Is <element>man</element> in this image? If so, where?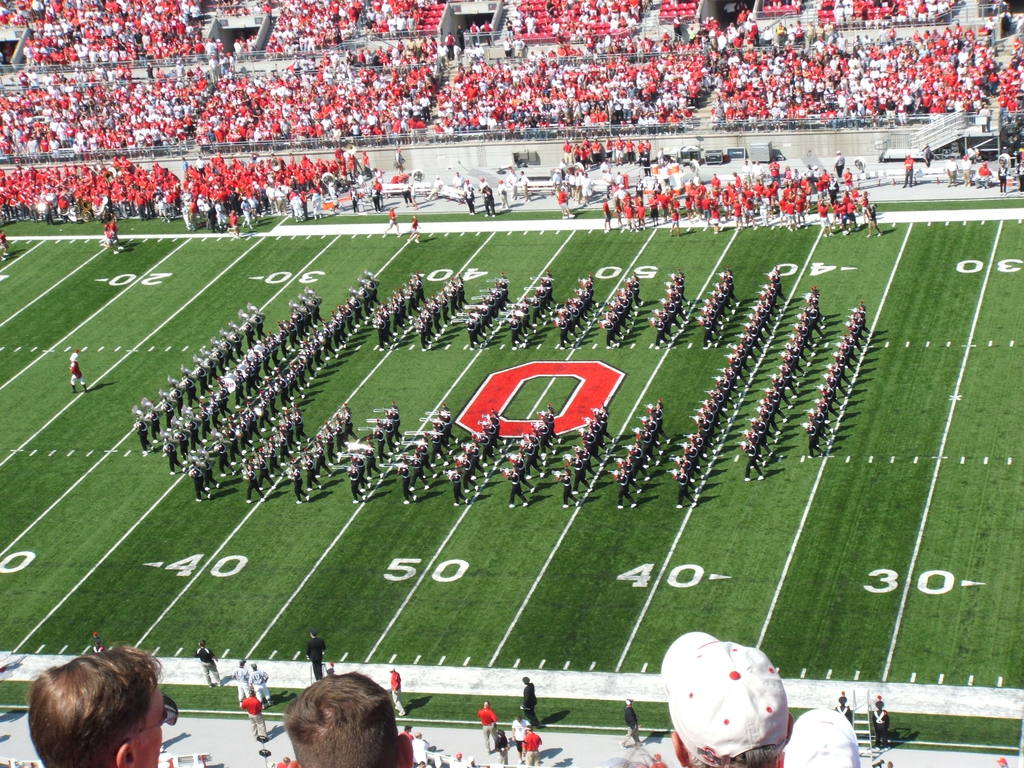
Yes, at 67, 358, 92, 396.
